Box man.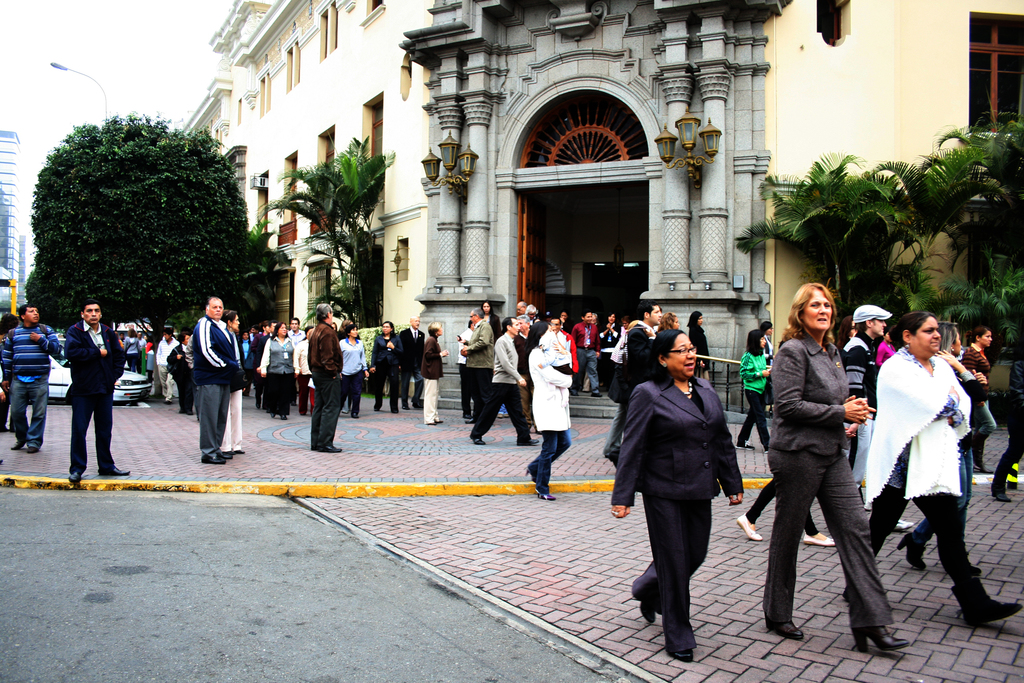
{"left": 288, "top": 319, "right": 308, "bottom": 407}.
